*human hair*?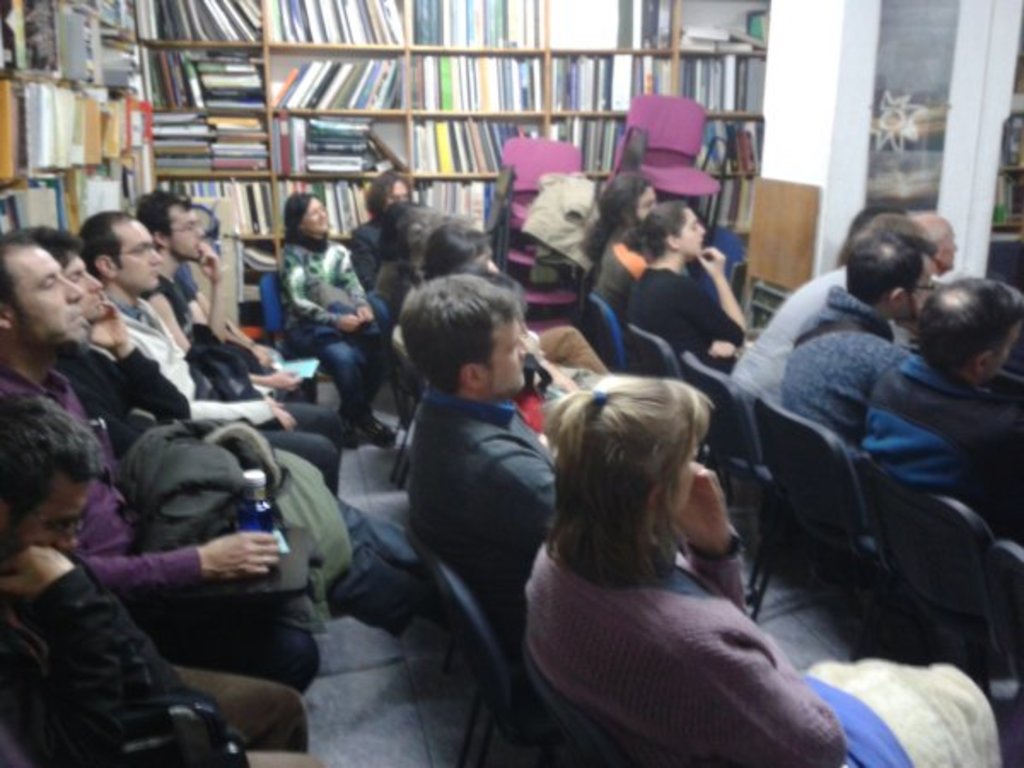
[0, 396, 109, 555]
